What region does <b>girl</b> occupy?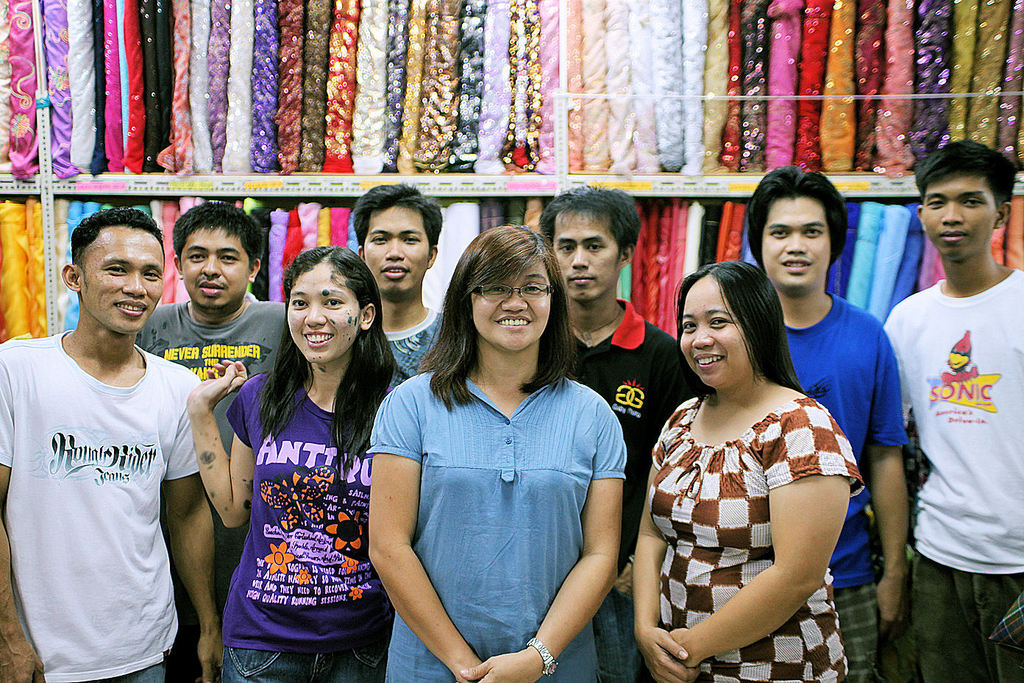
(359, 220, 627, 682).
